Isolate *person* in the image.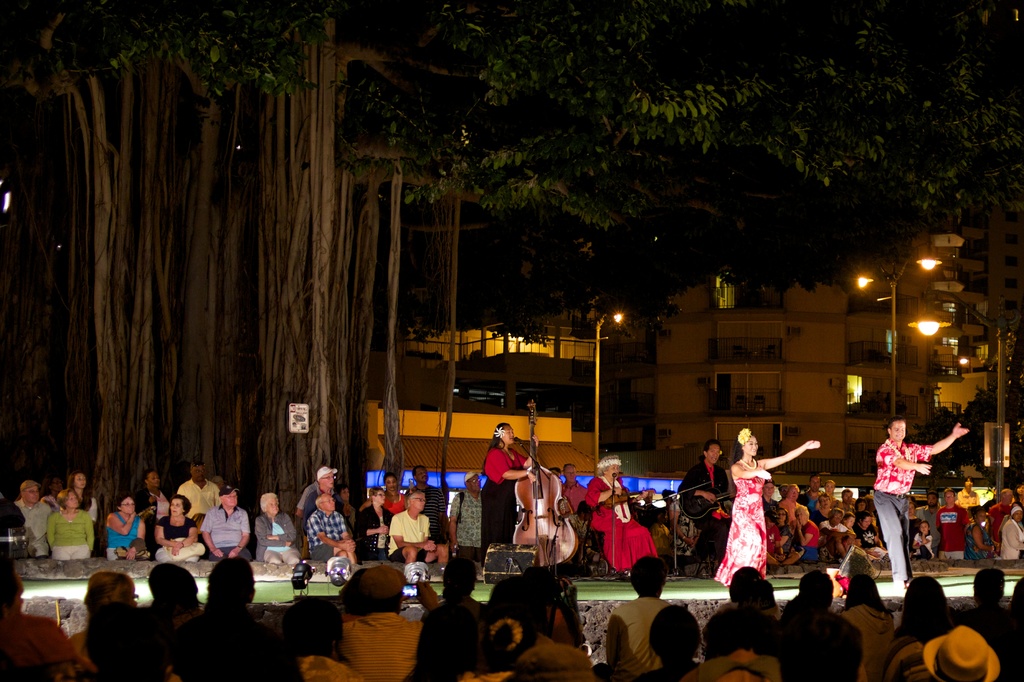
Isolated region: bbox=(71, 569, 138, 662).
